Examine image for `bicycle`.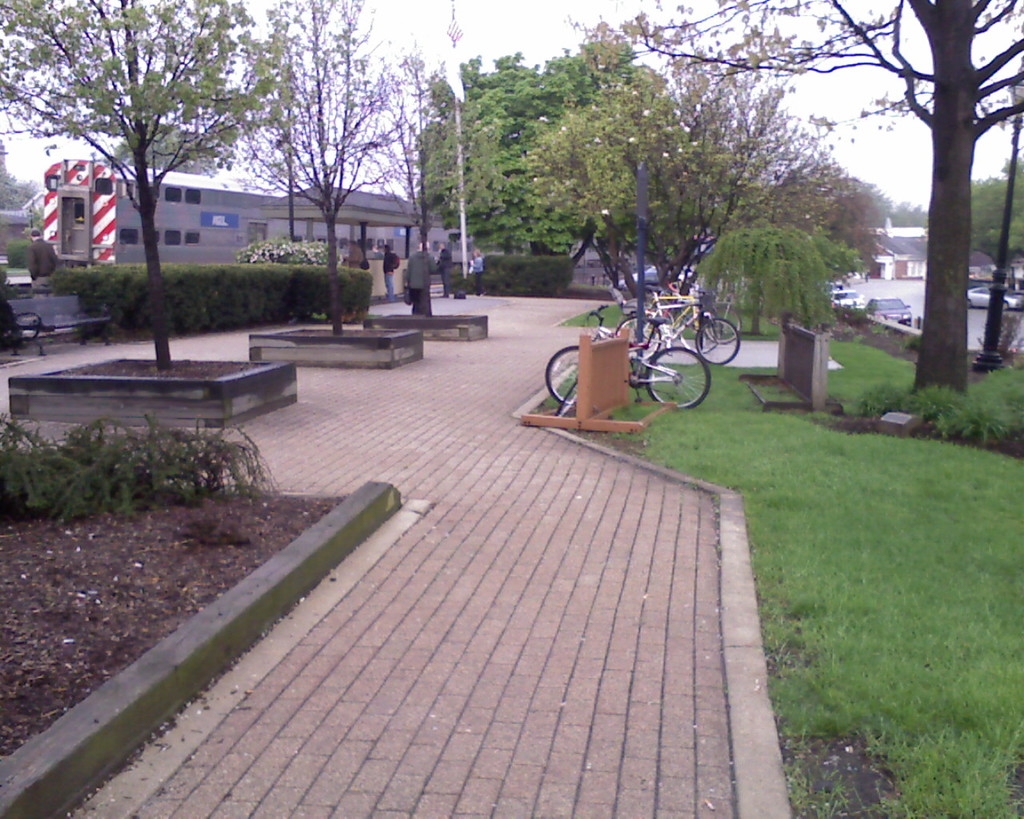
Examination result: locate(601, 284, 676, 350).
